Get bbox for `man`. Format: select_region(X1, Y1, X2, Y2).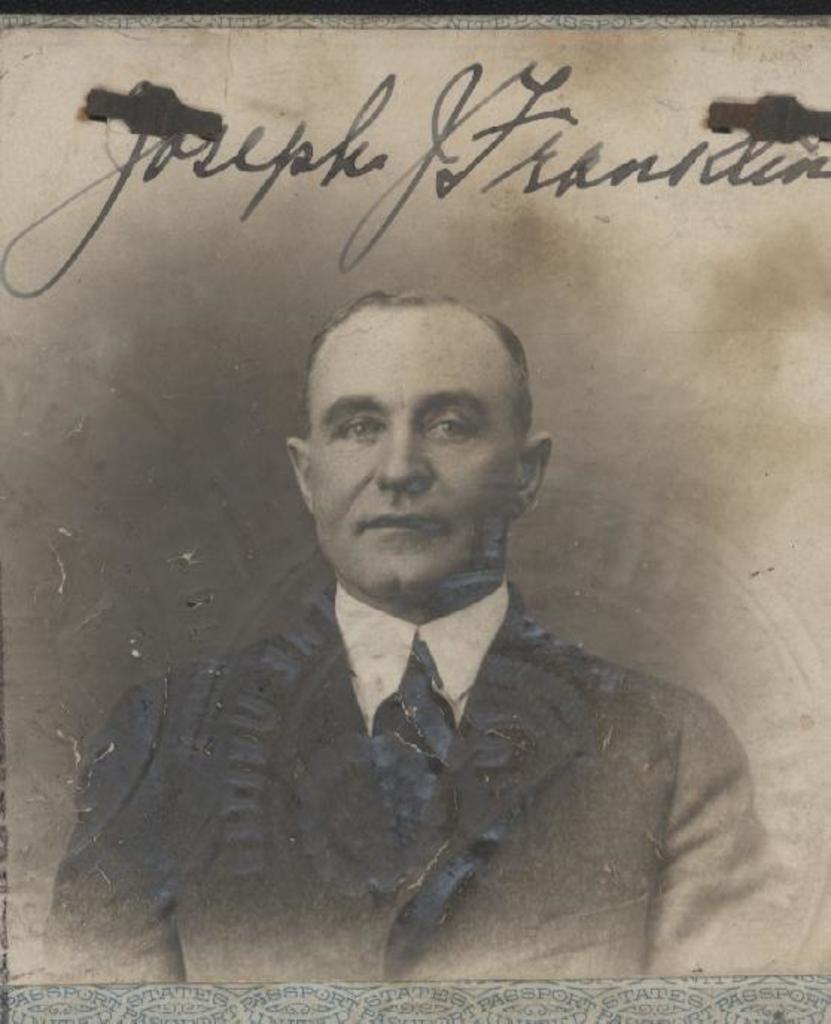
select_region(179, 290, 770, 991).
